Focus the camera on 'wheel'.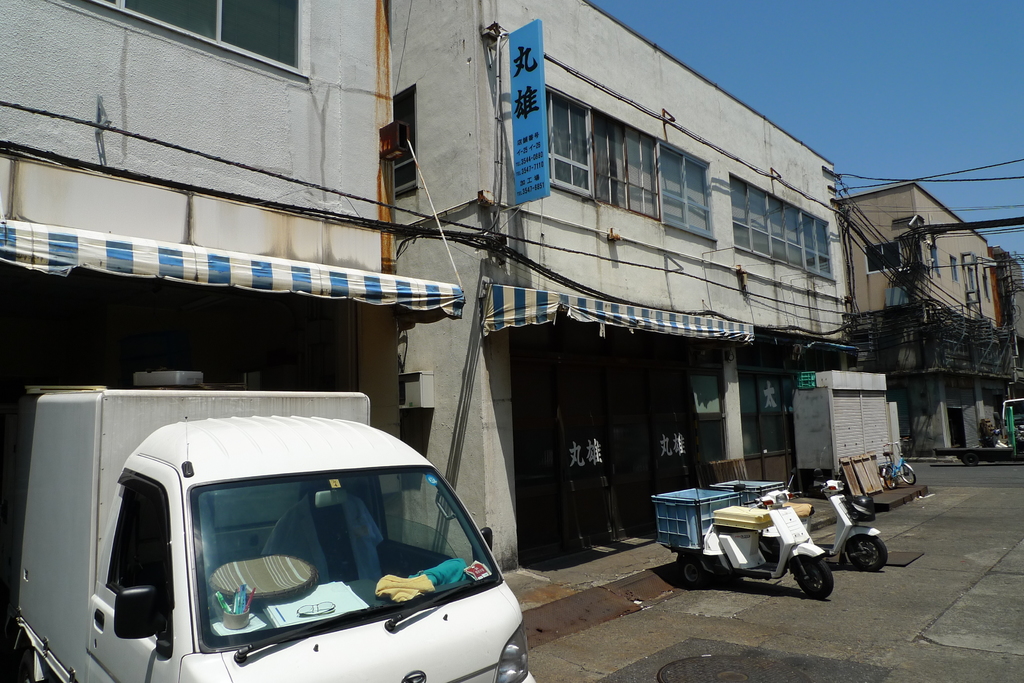
Focus region: 883/465/897/491.
